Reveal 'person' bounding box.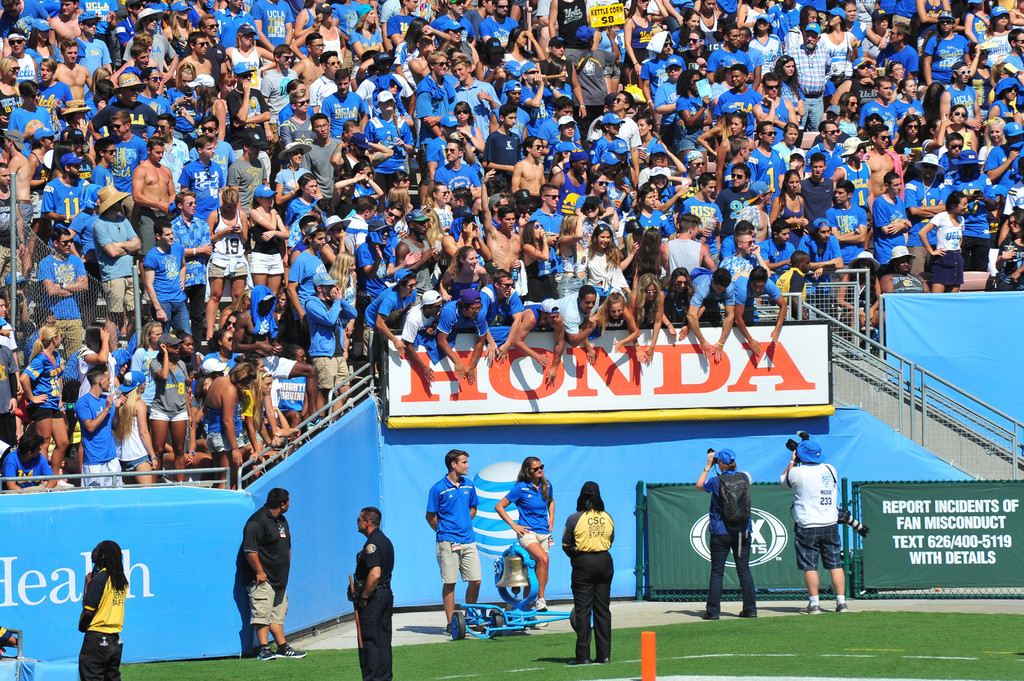
Revealed: [343,499,381,674].
